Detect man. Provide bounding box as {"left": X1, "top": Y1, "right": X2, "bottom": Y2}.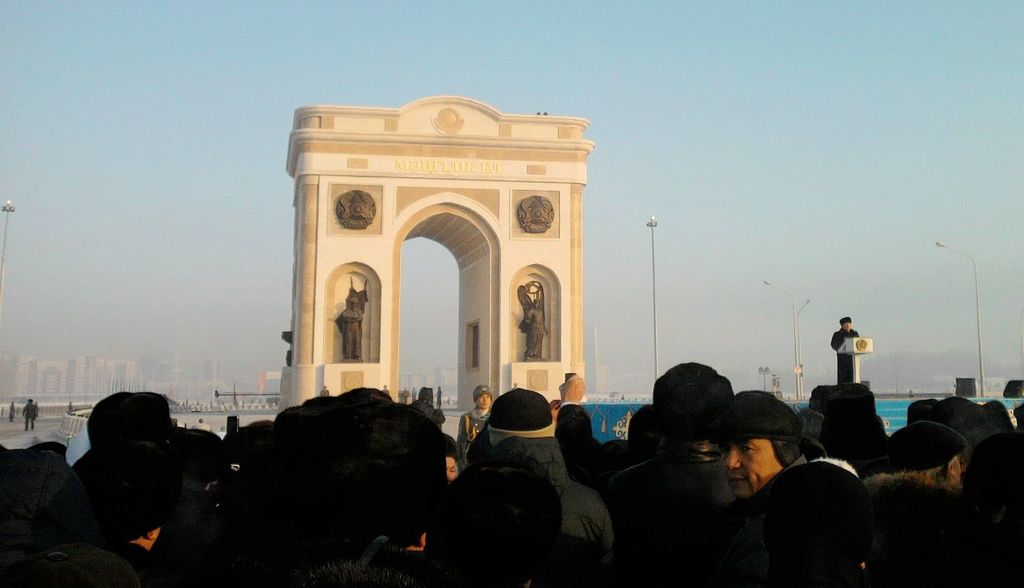
{"left": 515, "top": 296, "right": 550, "bottom": 356}.
